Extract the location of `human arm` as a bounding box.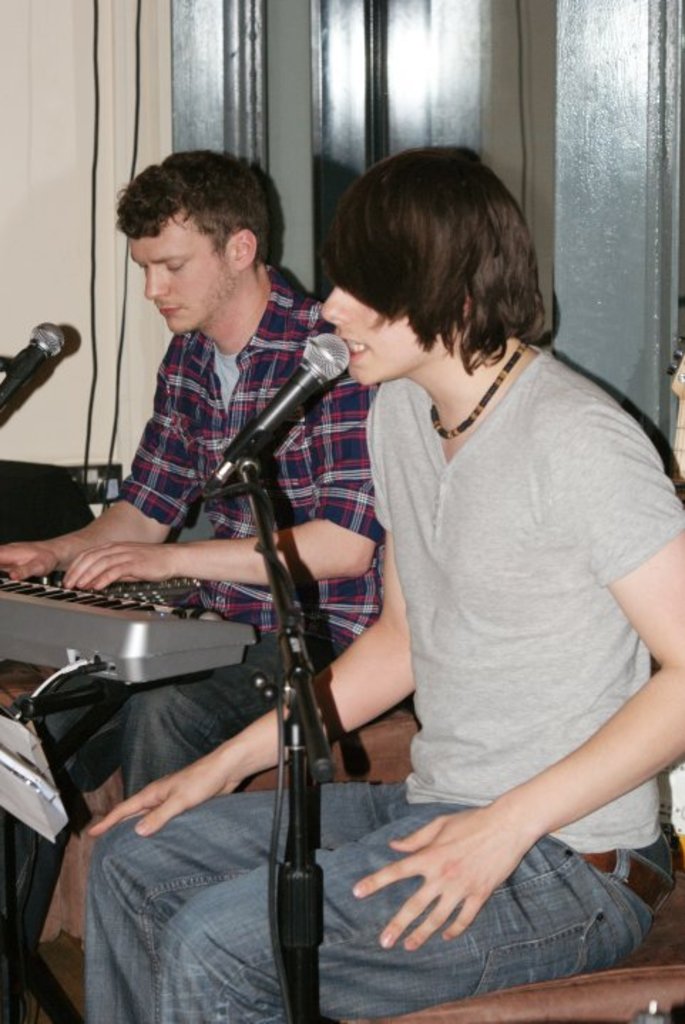
bbox(64, 329, 383, 592).
